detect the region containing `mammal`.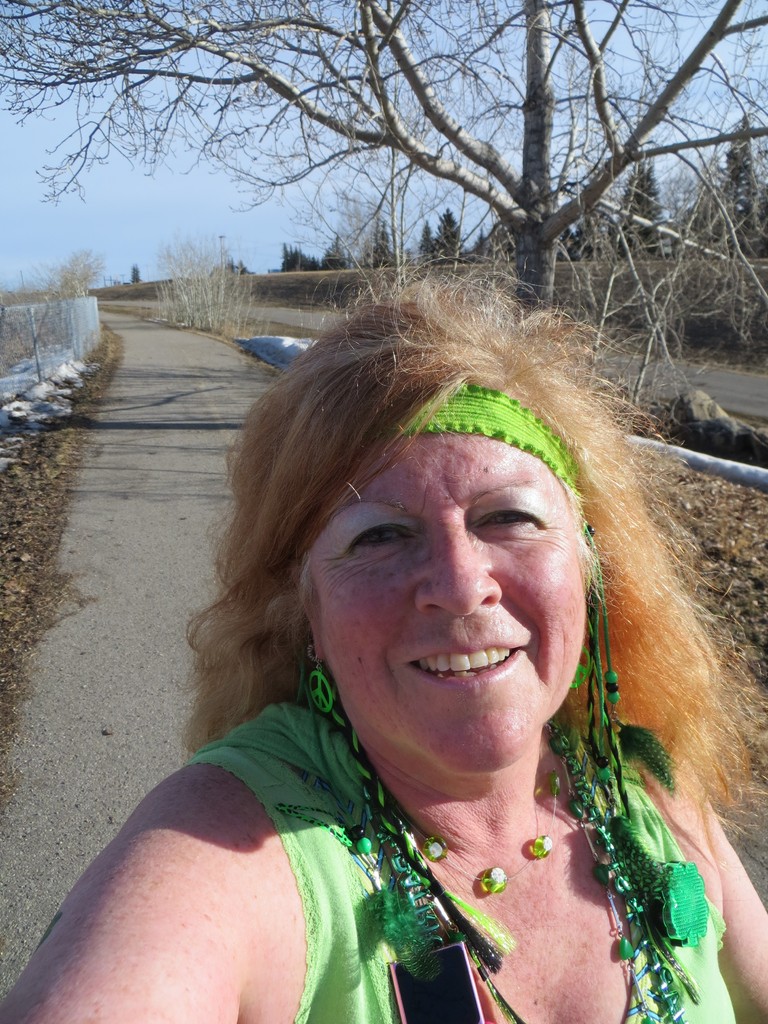
crop(2, 265, 767, 1023).
